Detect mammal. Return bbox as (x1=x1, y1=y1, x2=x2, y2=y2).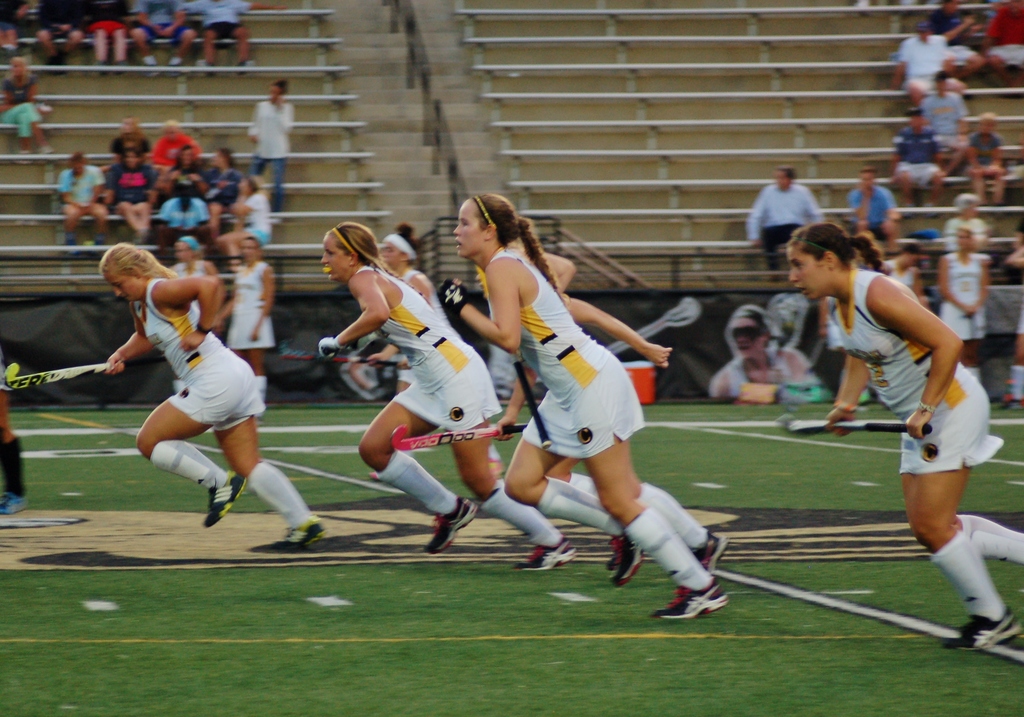
(x1=781, y1=219, x2=1023, y2=653).
